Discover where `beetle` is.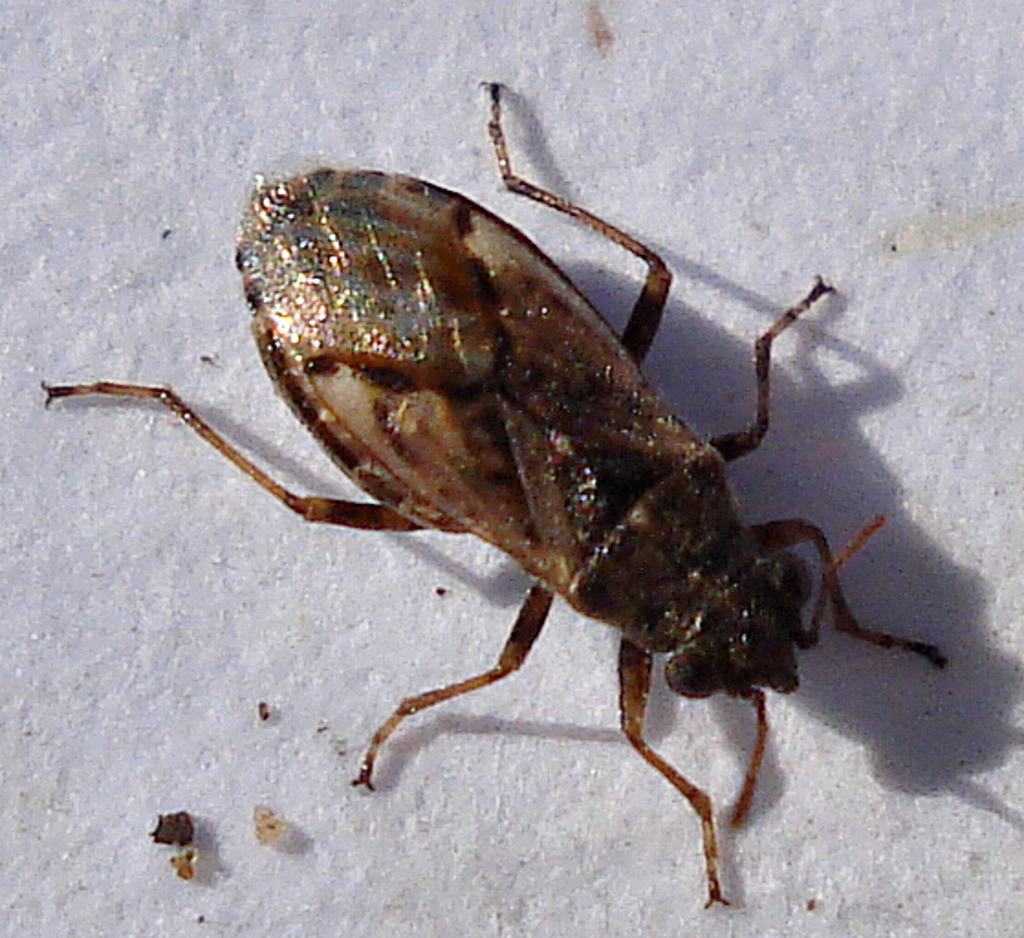
Discovered at locate(26, 92, 984, 894).
